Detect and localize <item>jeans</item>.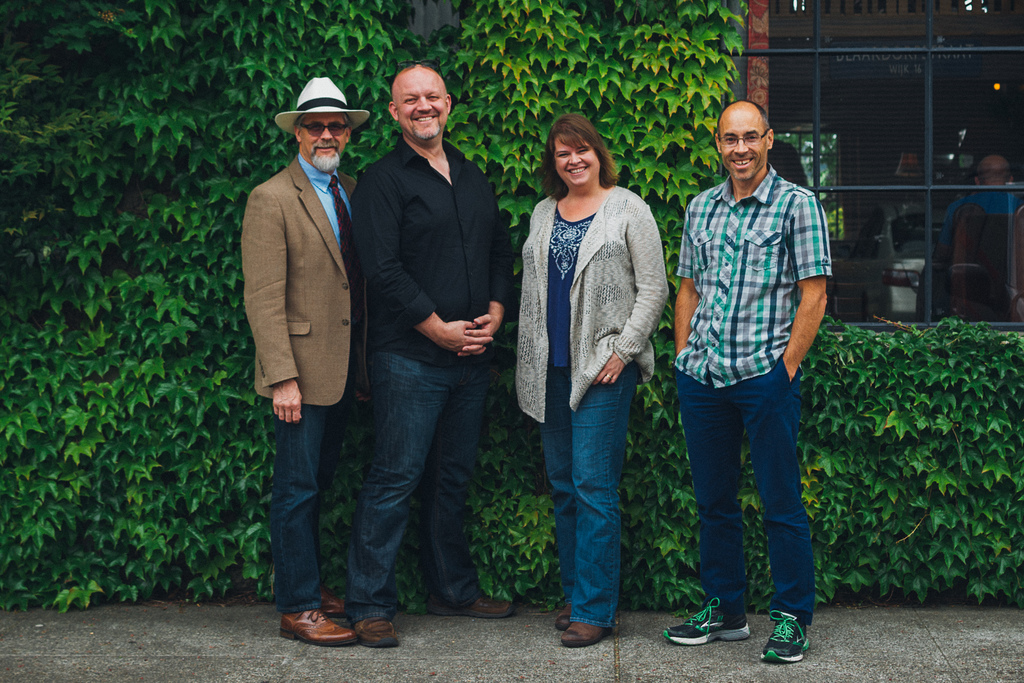
Localized at (676, 374, 819, 624).
